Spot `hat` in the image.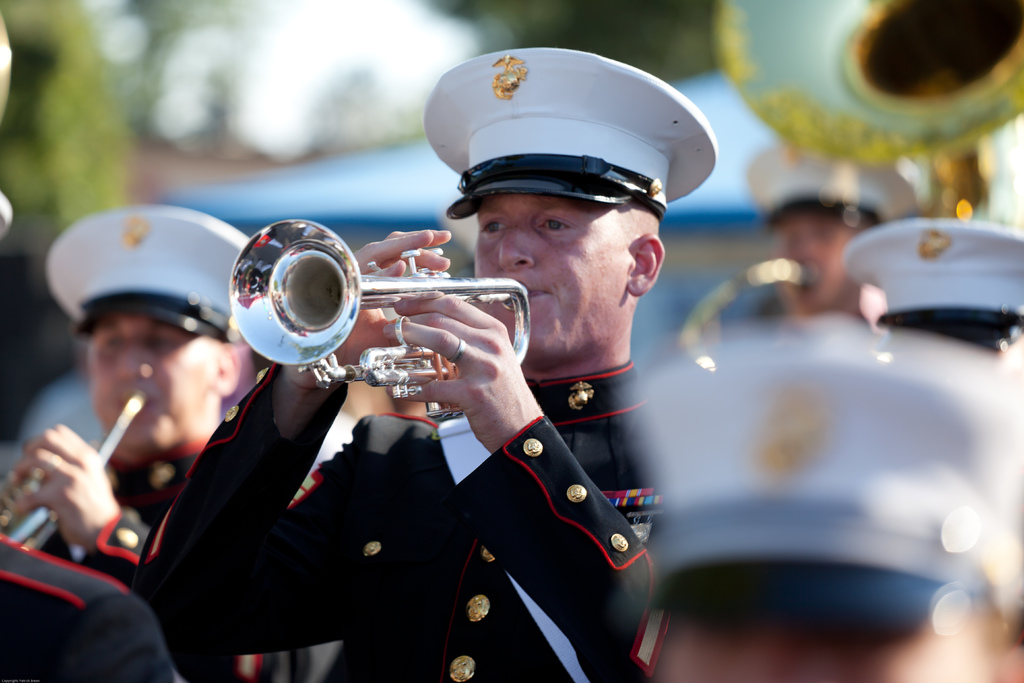
`hat` found at Rect(840, 216, 1023, 352).
